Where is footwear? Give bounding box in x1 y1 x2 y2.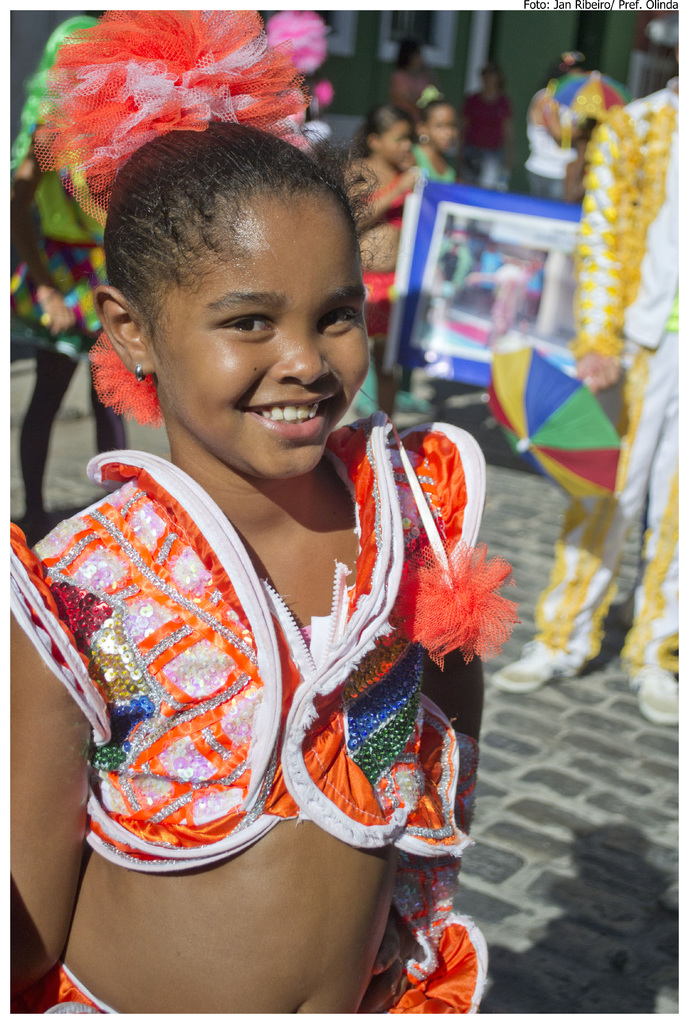
491 653 574 697.
